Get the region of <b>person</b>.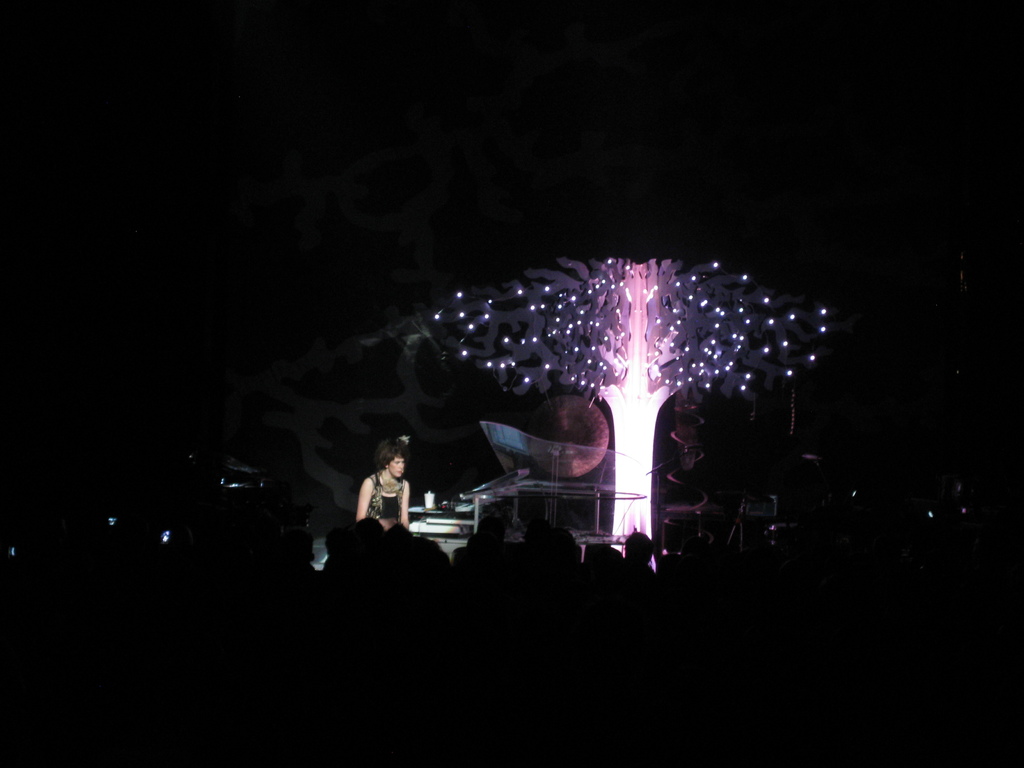
locate(355, 440, 419, 556).
